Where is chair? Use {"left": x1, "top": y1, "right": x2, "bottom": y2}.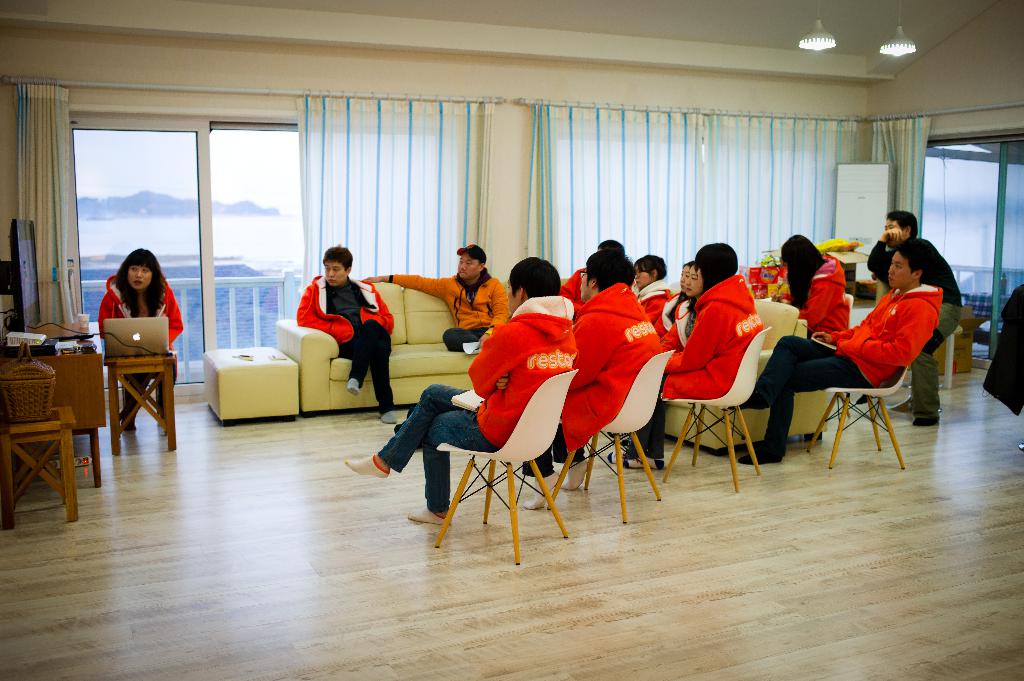
{"left": 435, "top": 364, "right": 579, "bottom": 568}.
